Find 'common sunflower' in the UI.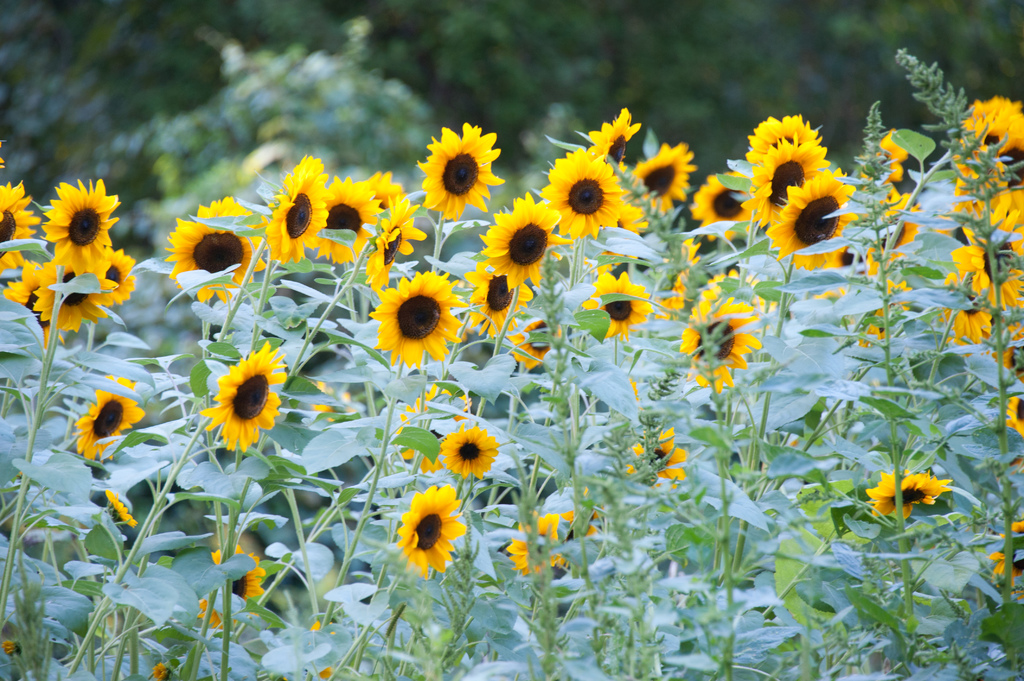
UI element at 158:203:254:303.
